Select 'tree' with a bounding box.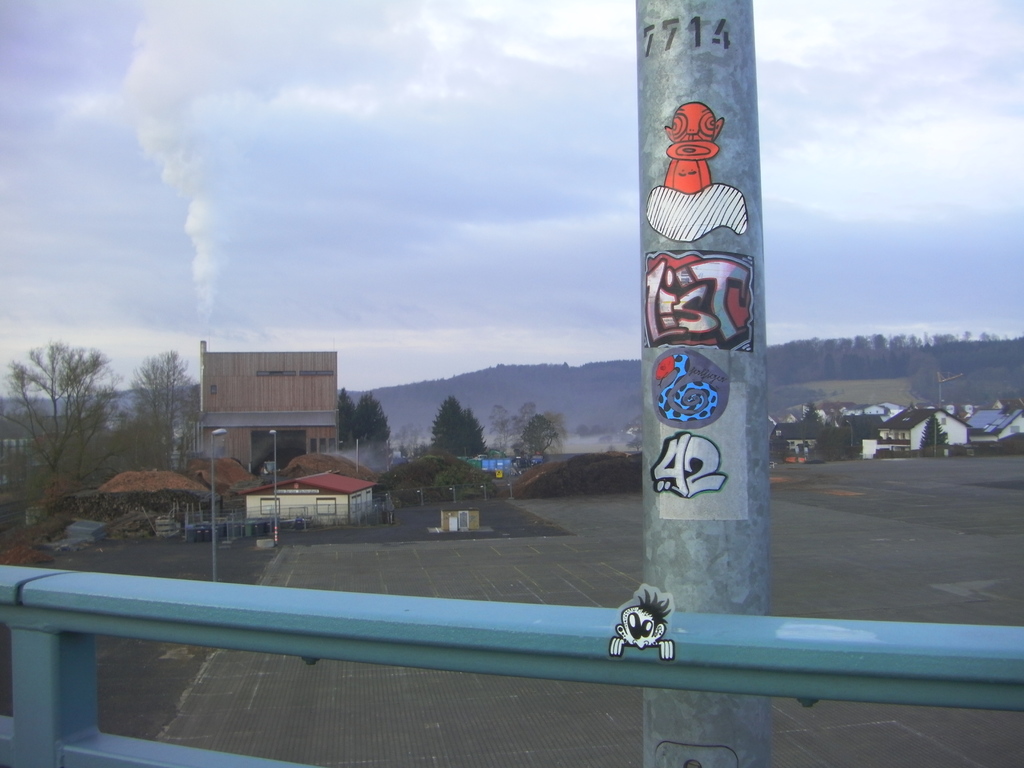
[left=524, top=413, right=556, bottom=462].
